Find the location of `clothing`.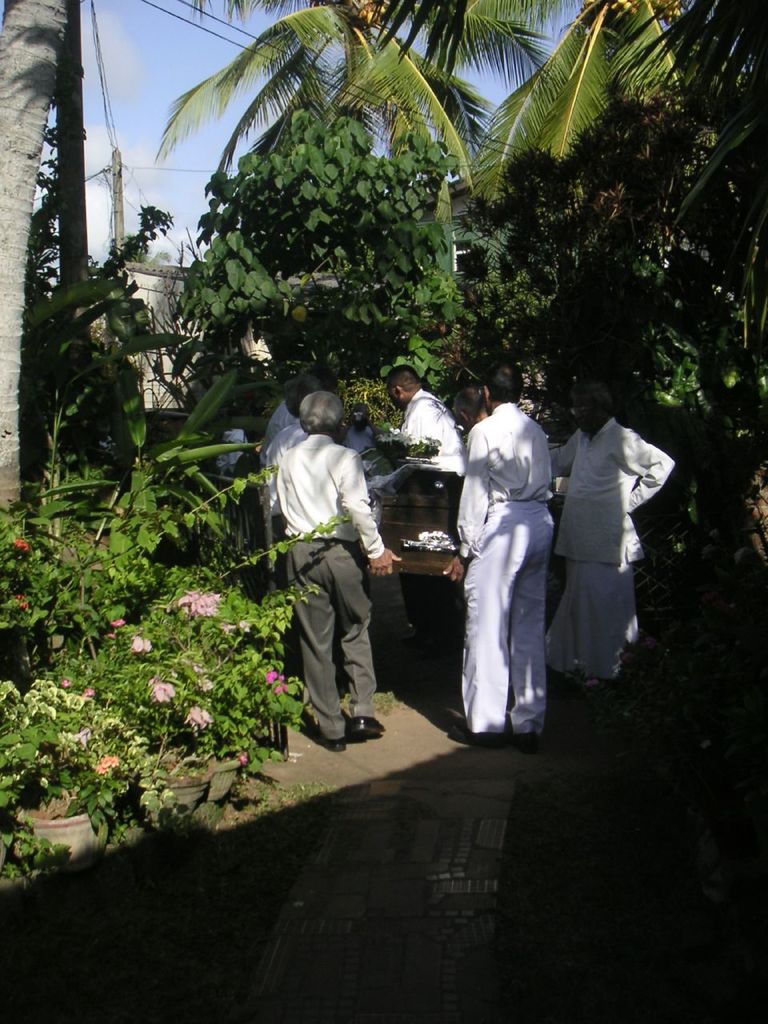
Location: BBox(274, 430, 386, 734).
